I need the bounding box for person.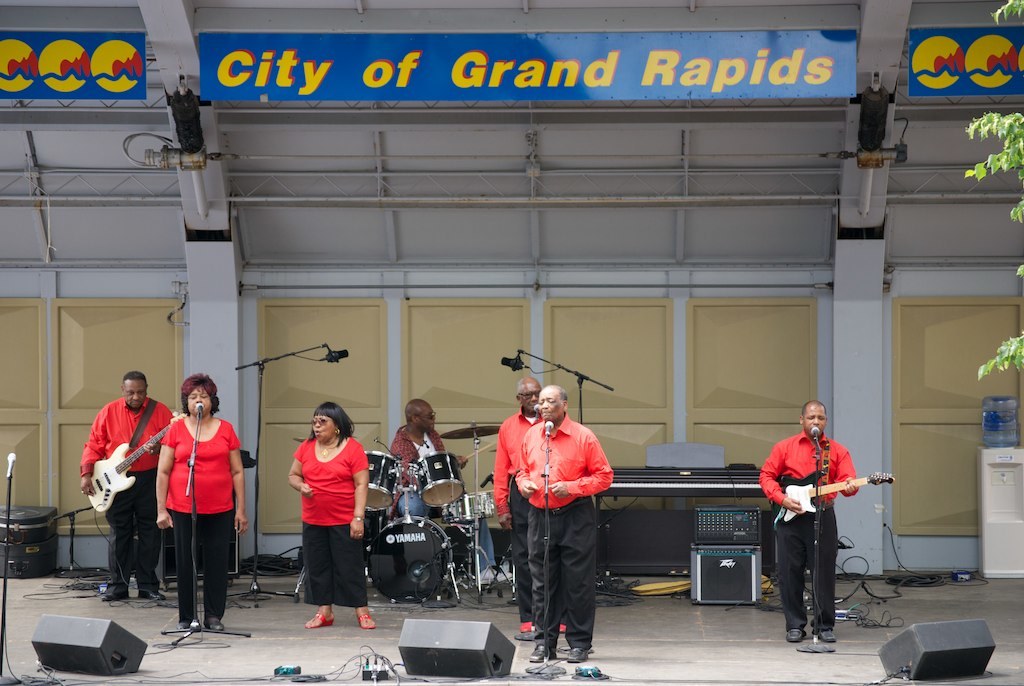
Here it is: <region>385, 396, 465, 516</region>.
